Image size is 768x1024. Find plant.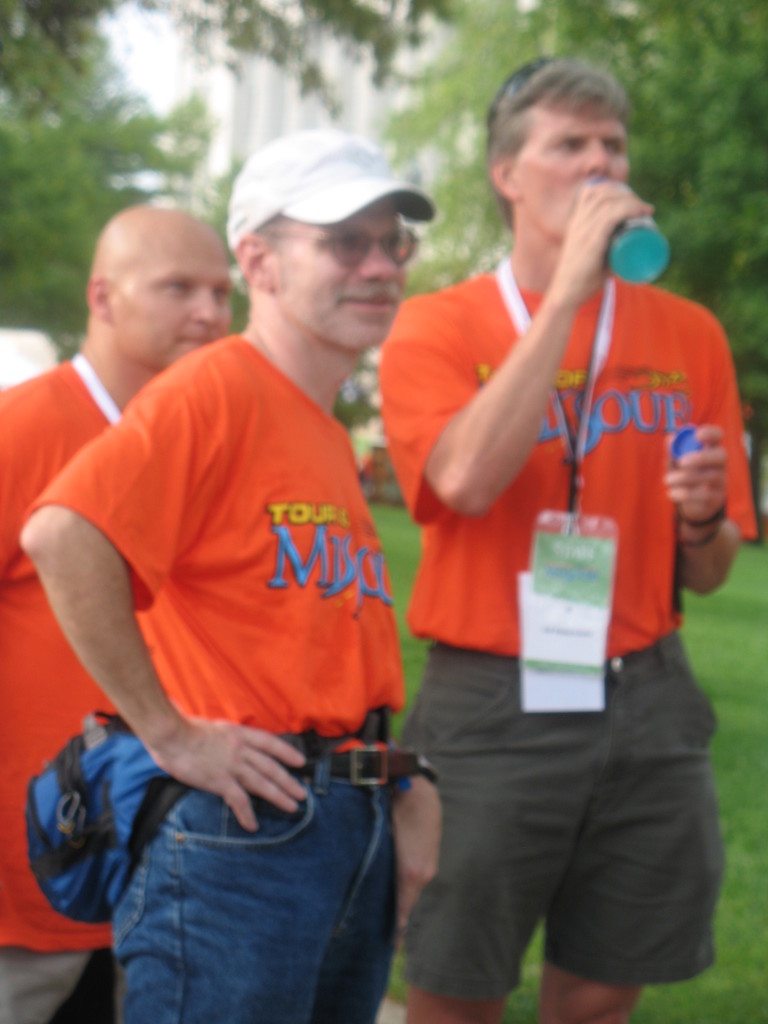
358,484,442,741.
